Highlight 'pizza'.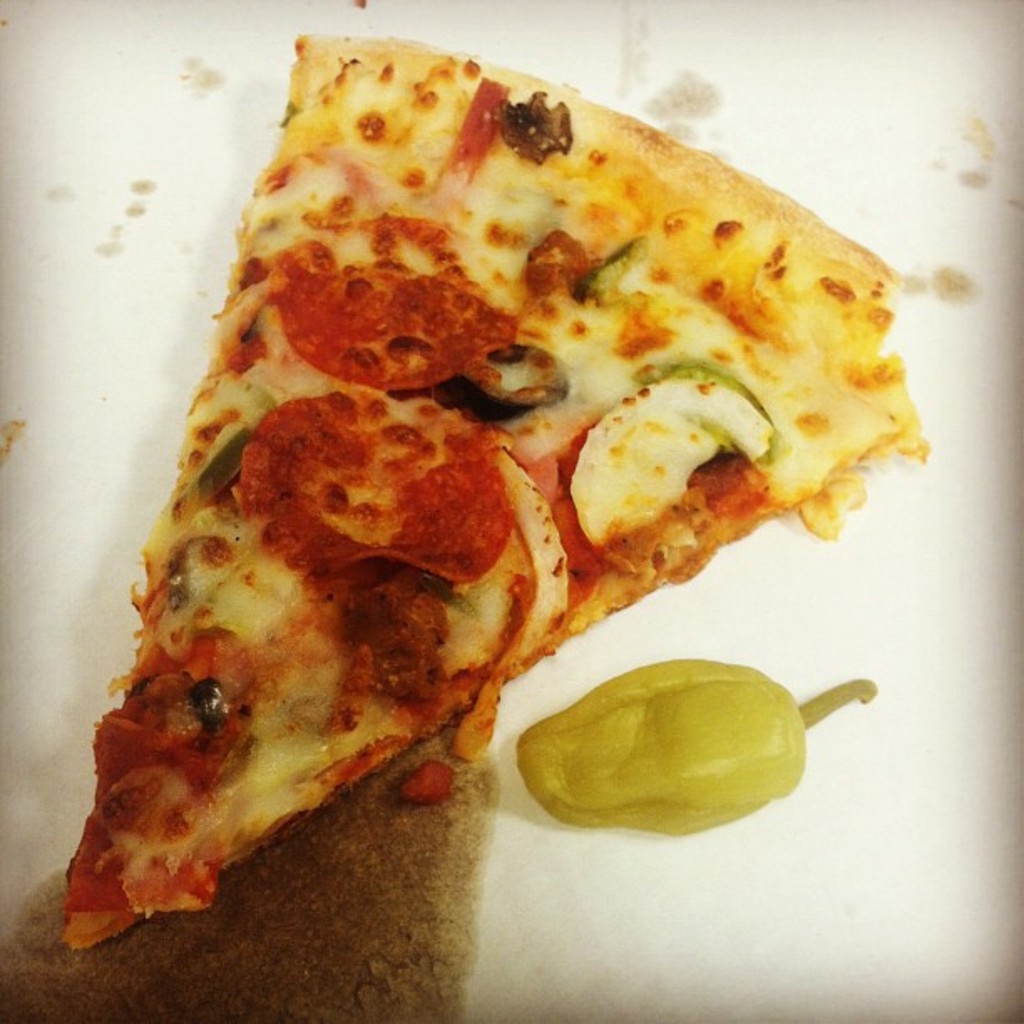
Highlighted region: <region>65, 28, 929, 952</region>.
